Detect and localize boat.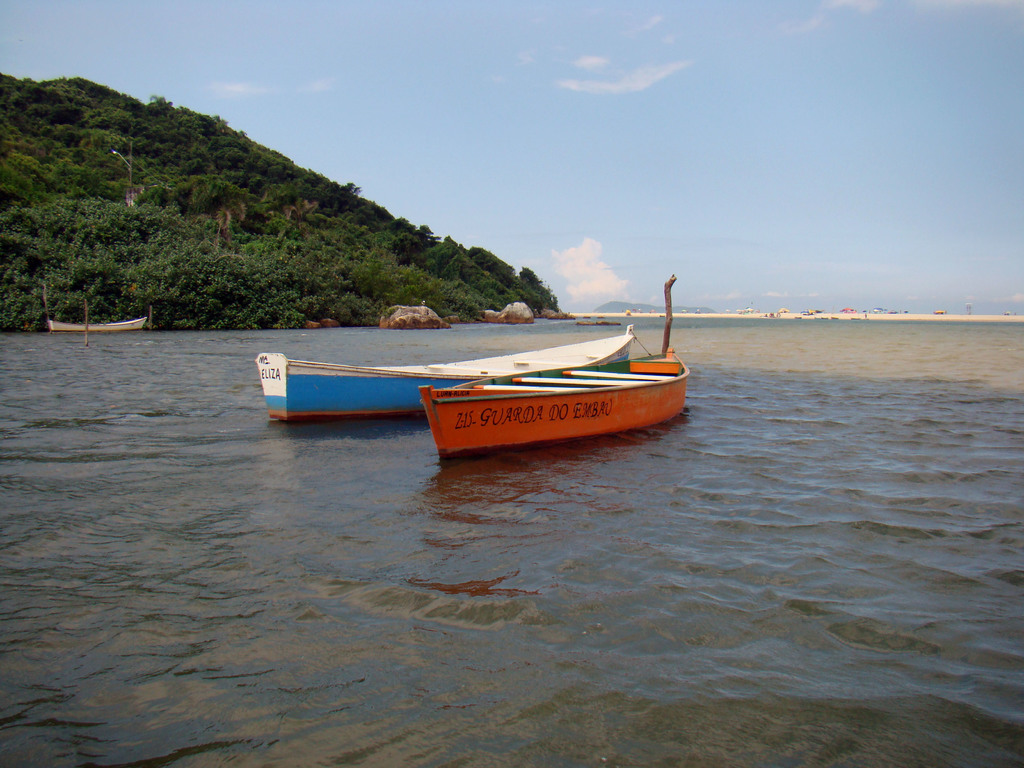
Localized at 419,339,696,461.
